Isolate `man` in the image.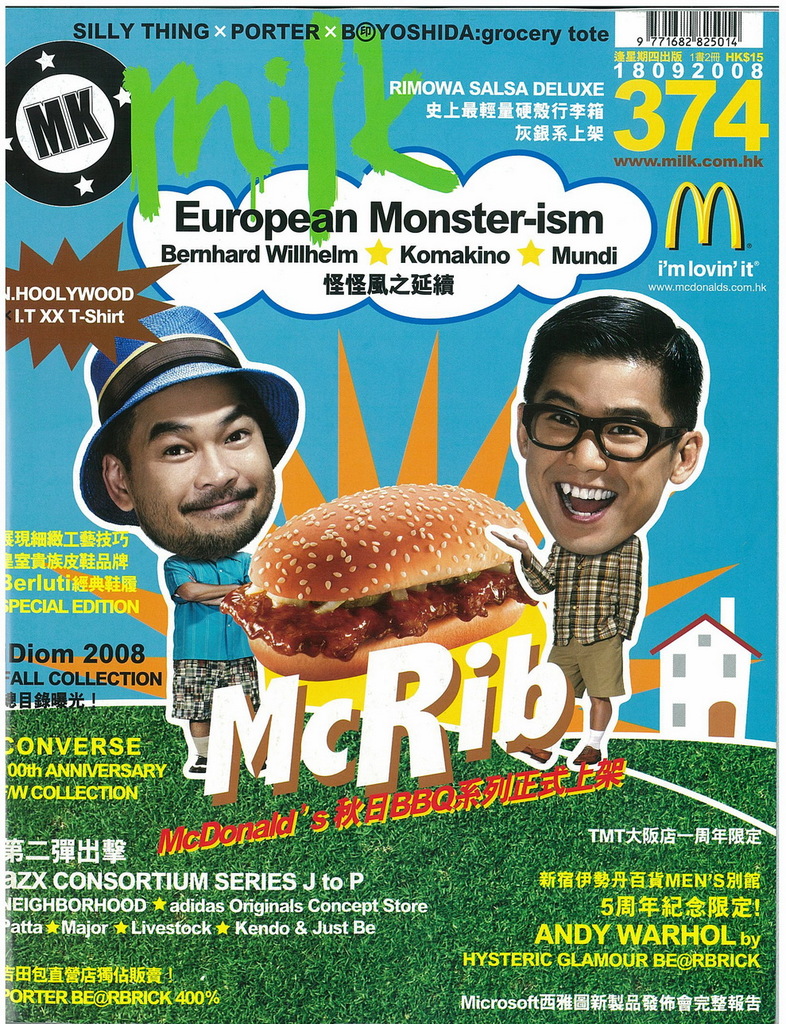
Isolated region: bbox=(70, 301, 304, 781).
